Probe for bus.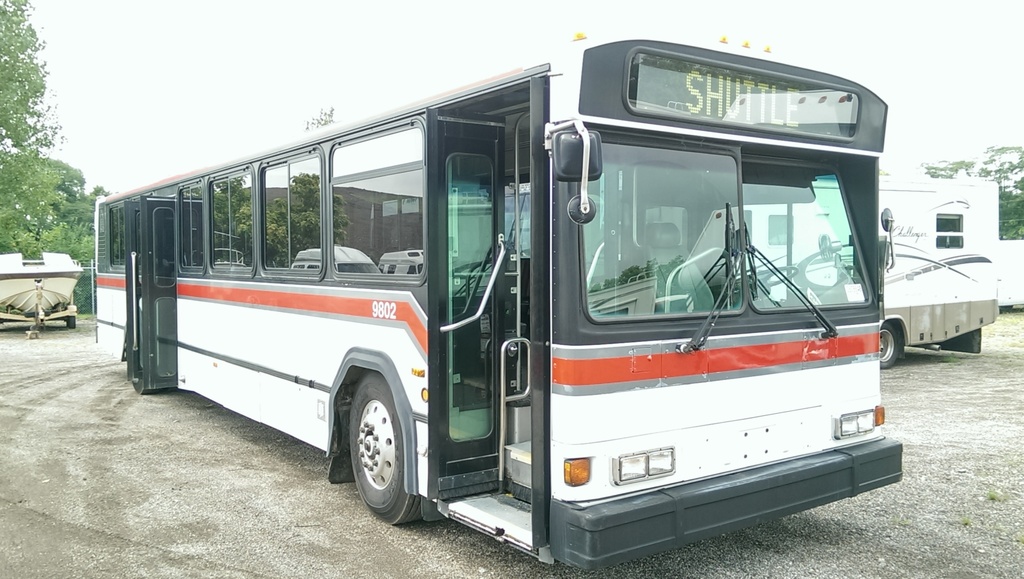
Probe result: 672 174 998 371.
